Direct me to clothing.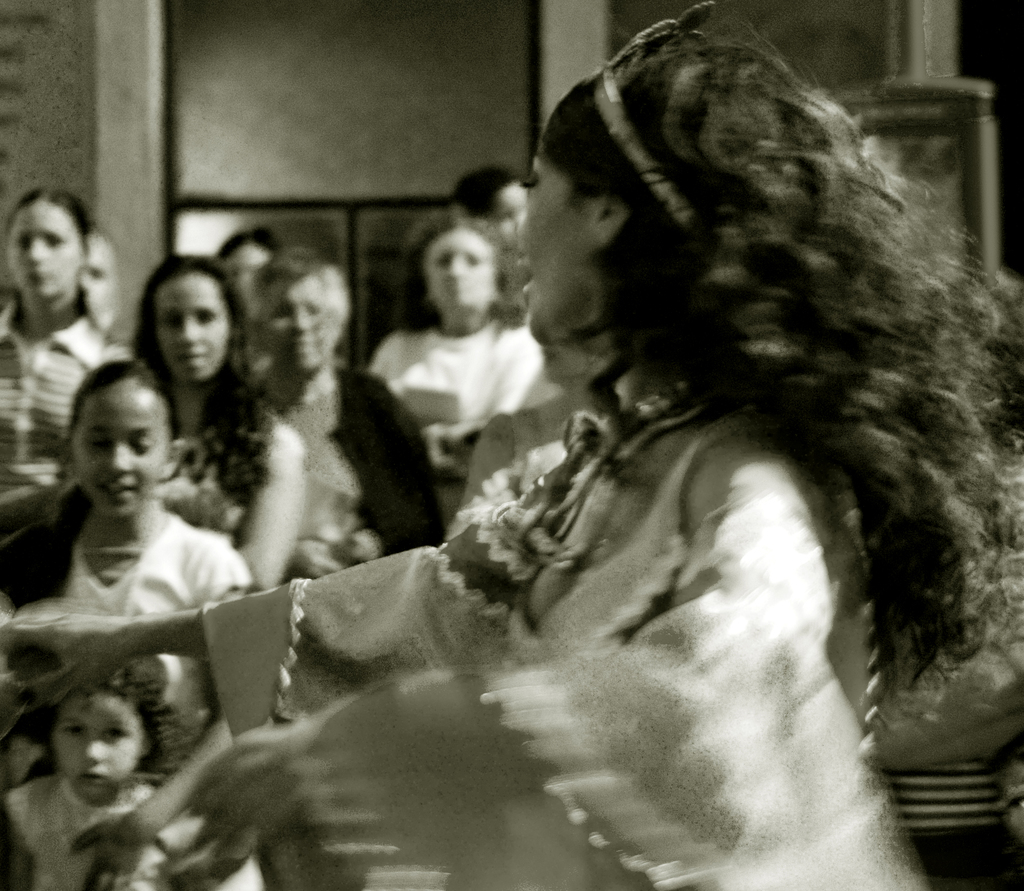
Direction: <box>154,399,264,543</box>.
